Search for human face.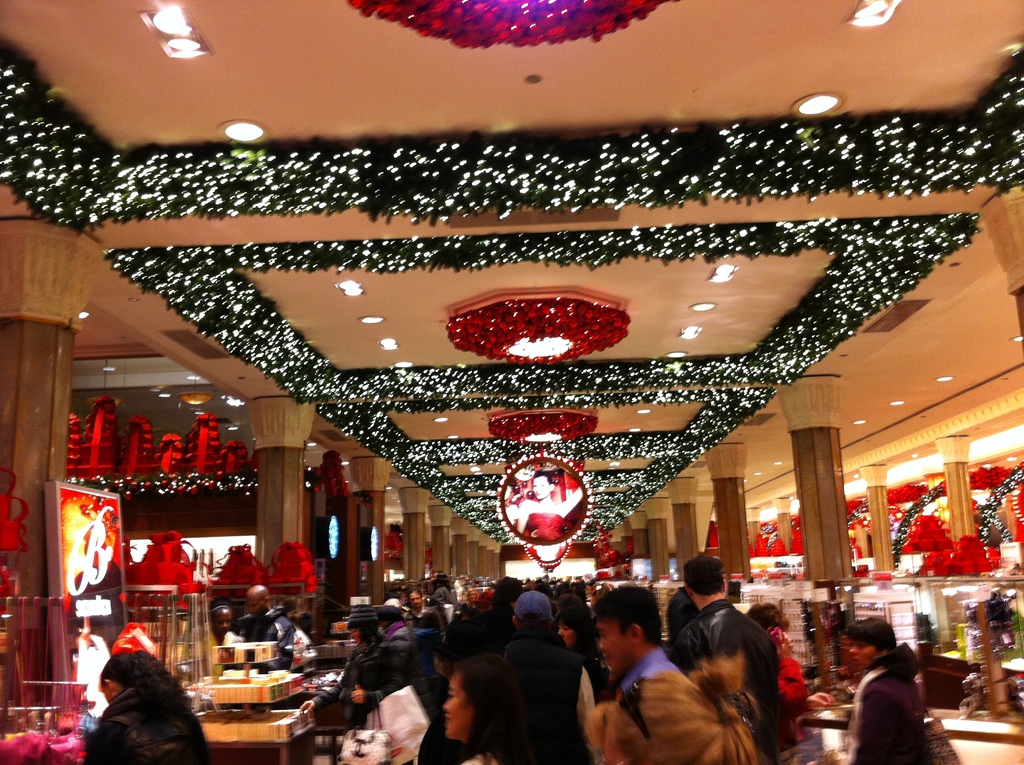
Found at [595,616,636,675].
